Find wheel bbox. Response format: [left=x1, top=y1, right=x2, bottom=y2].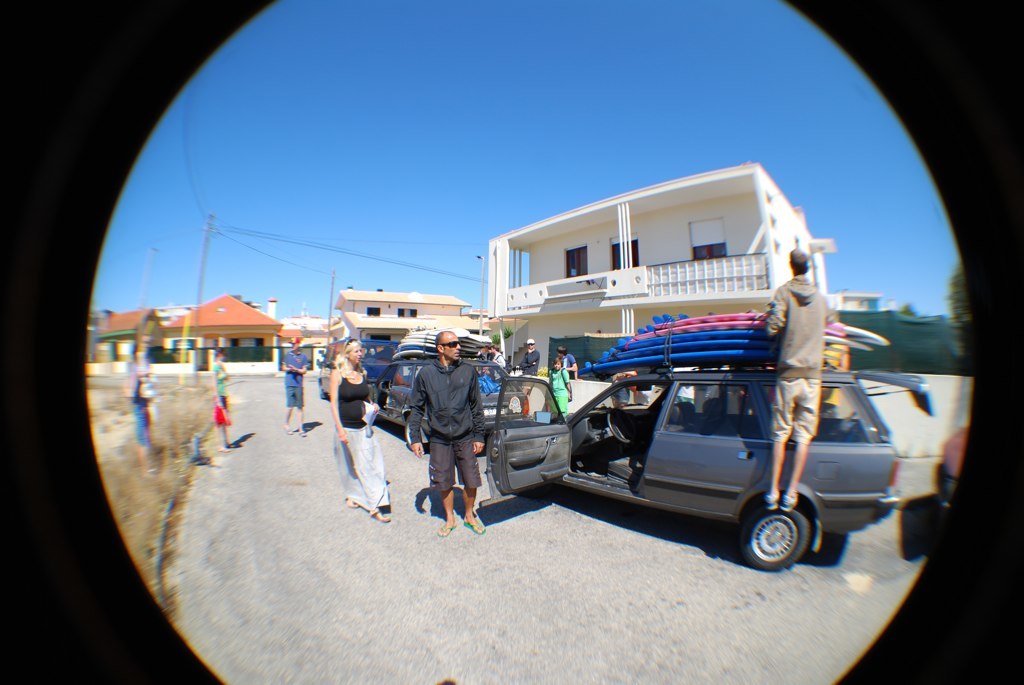
[left=741, top=503, right=824, bottom=576].
